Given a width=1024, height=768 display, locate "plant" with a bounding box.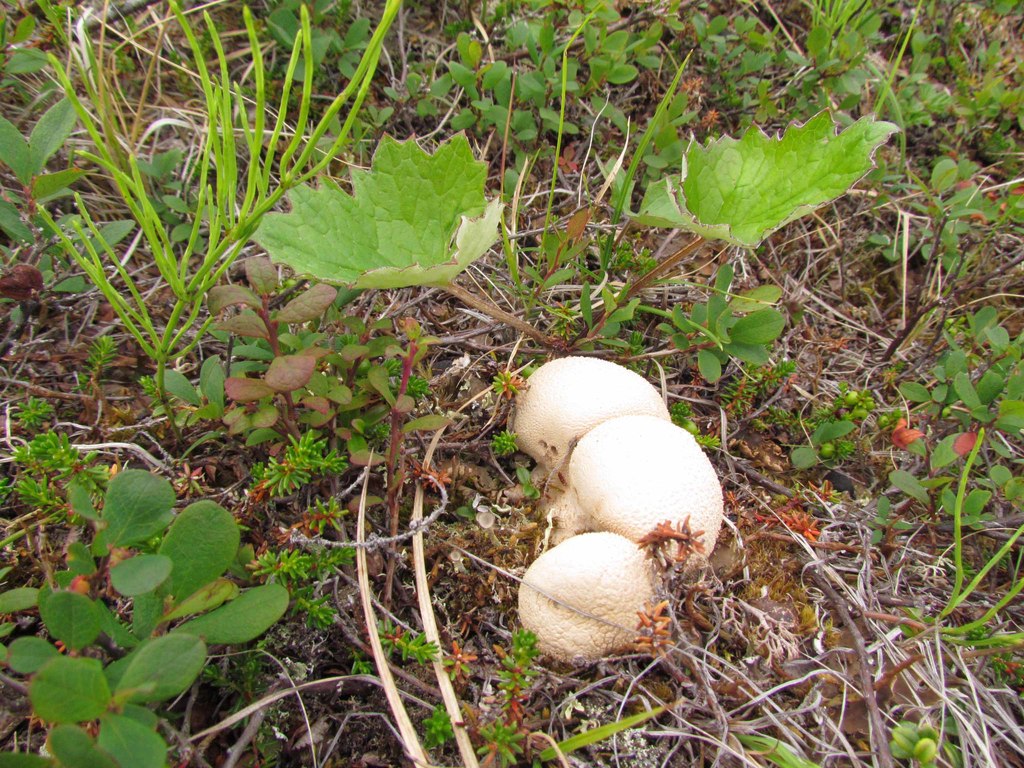
Located: (x1=0, y1=83, x2=136, y2=316).
